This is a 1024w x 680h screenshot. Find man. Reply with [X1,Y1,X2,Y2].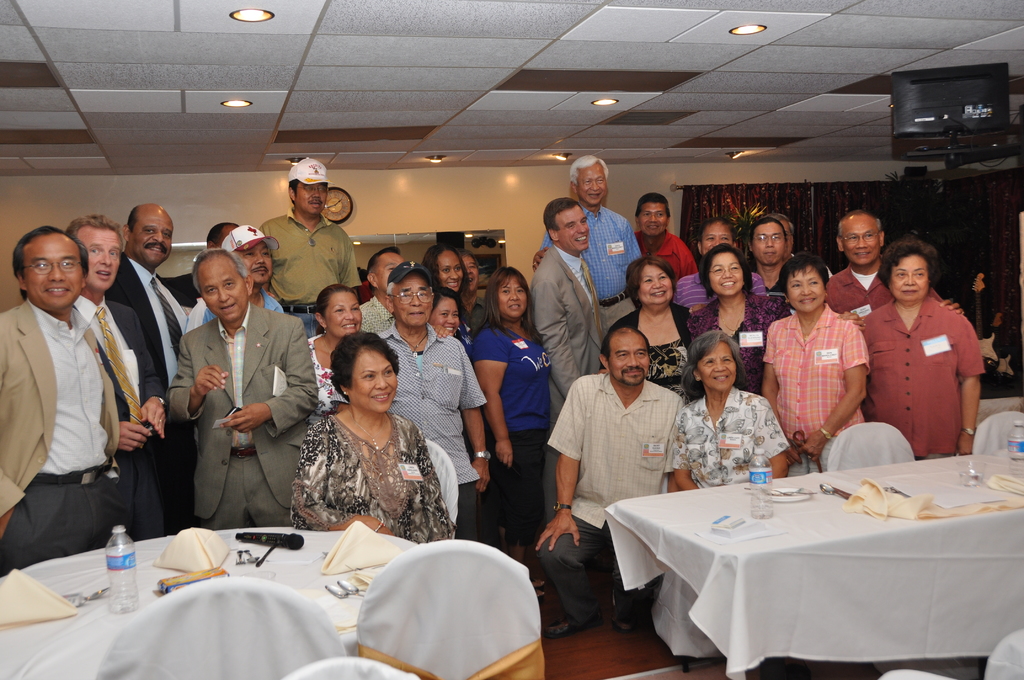
[529,197,638,551].
